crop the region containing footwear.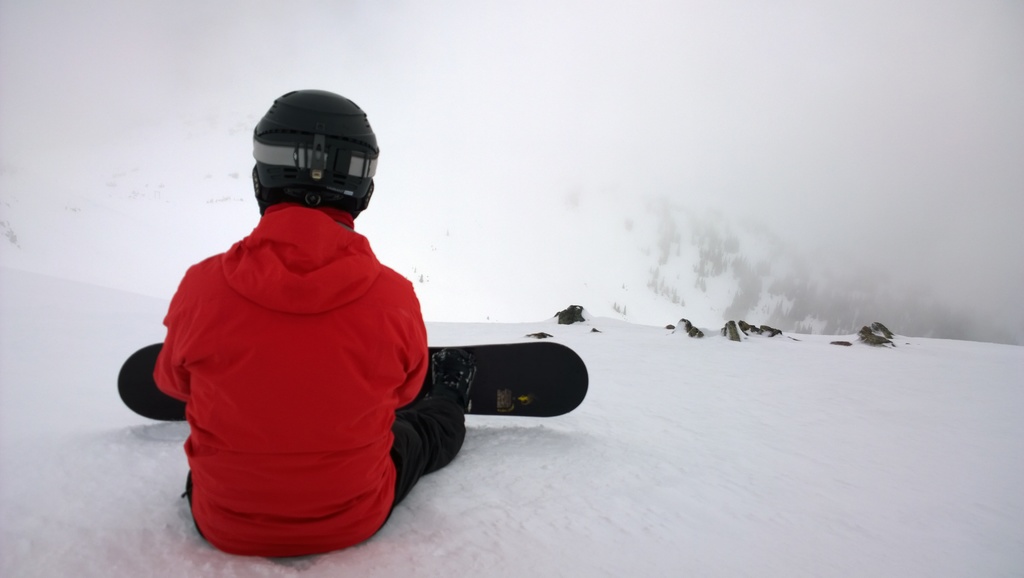
Crop region: <region>435, 345, 479, 417</region>.
